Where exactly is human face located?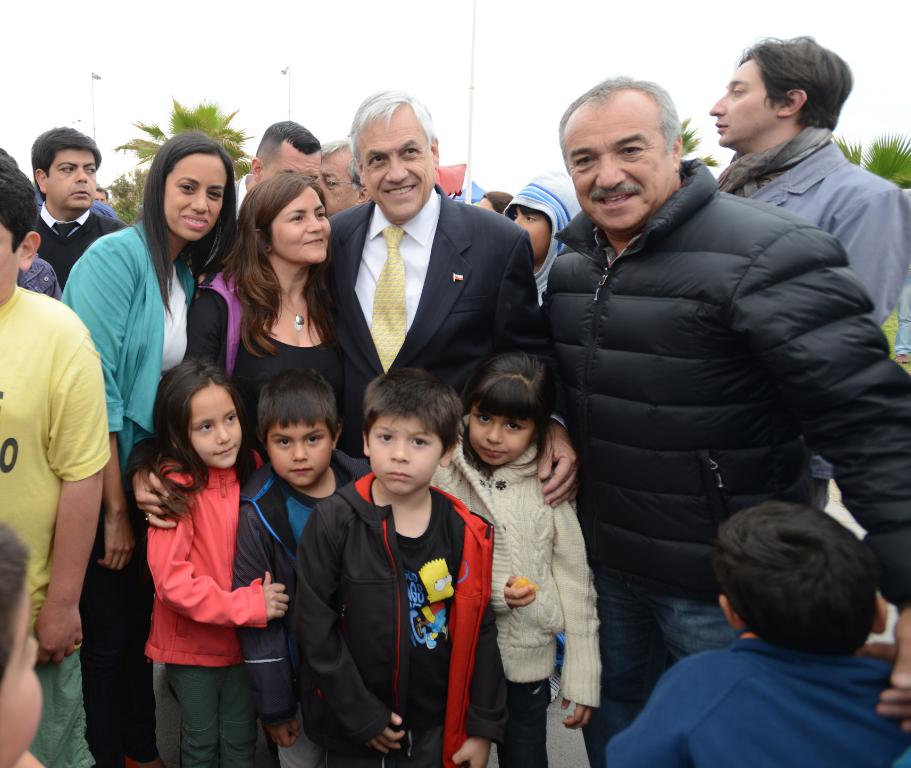
Its bounding box is 190/384/240/475.
